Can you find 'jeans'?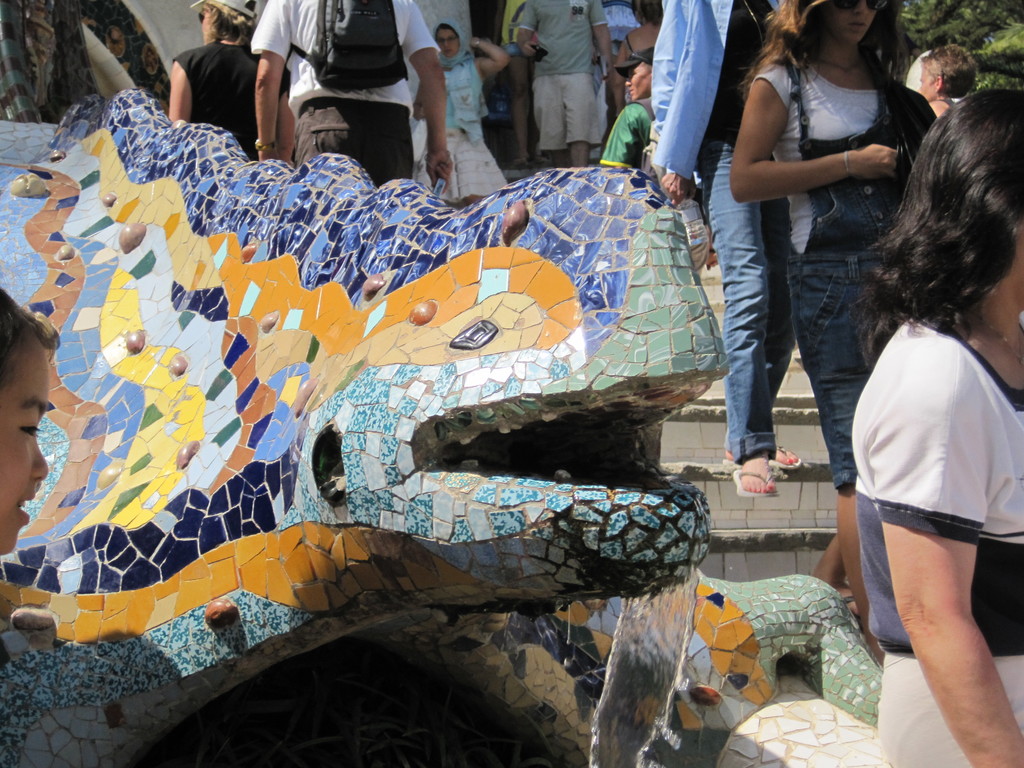
Yes, bounding box: (696,147,799,466).
